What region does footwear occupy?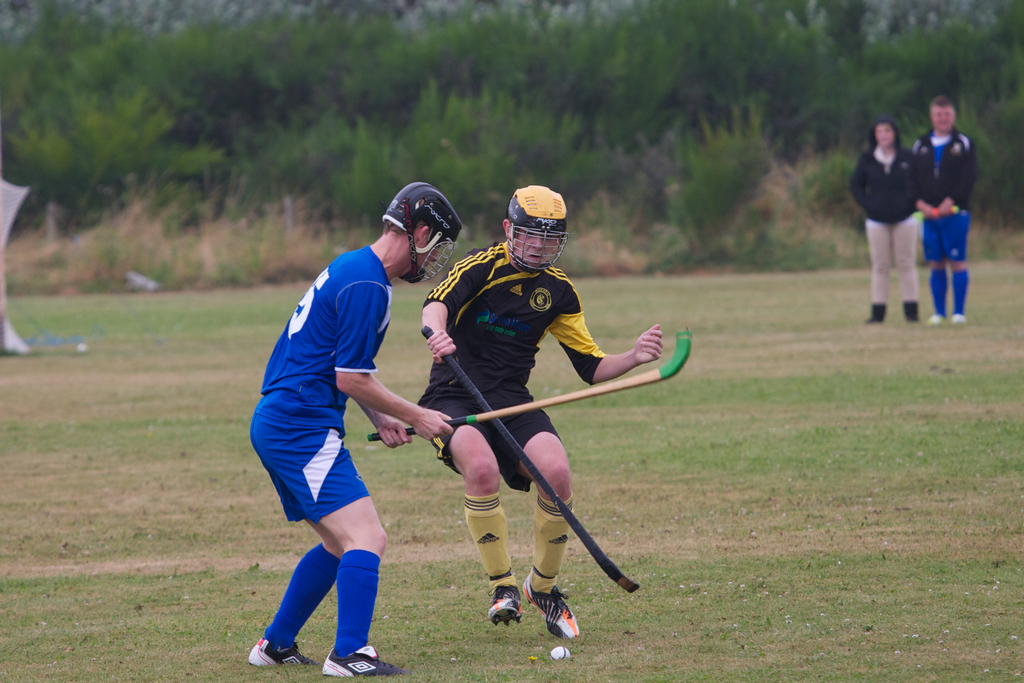
<box>927,314,941,322</box>.
